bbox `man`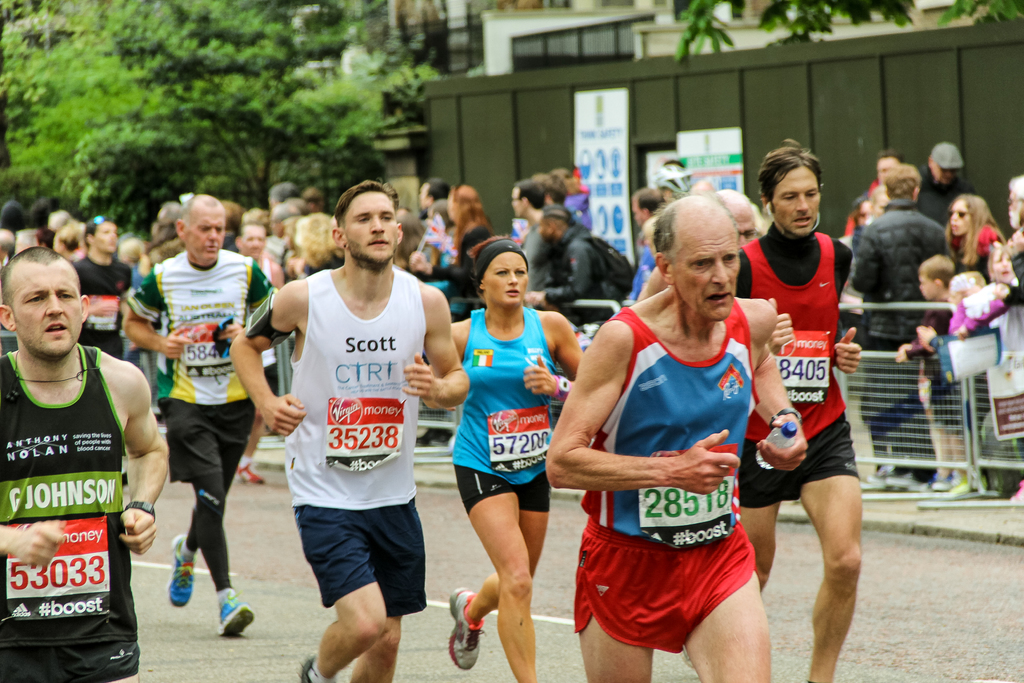
[223, 189, 477, 682]
